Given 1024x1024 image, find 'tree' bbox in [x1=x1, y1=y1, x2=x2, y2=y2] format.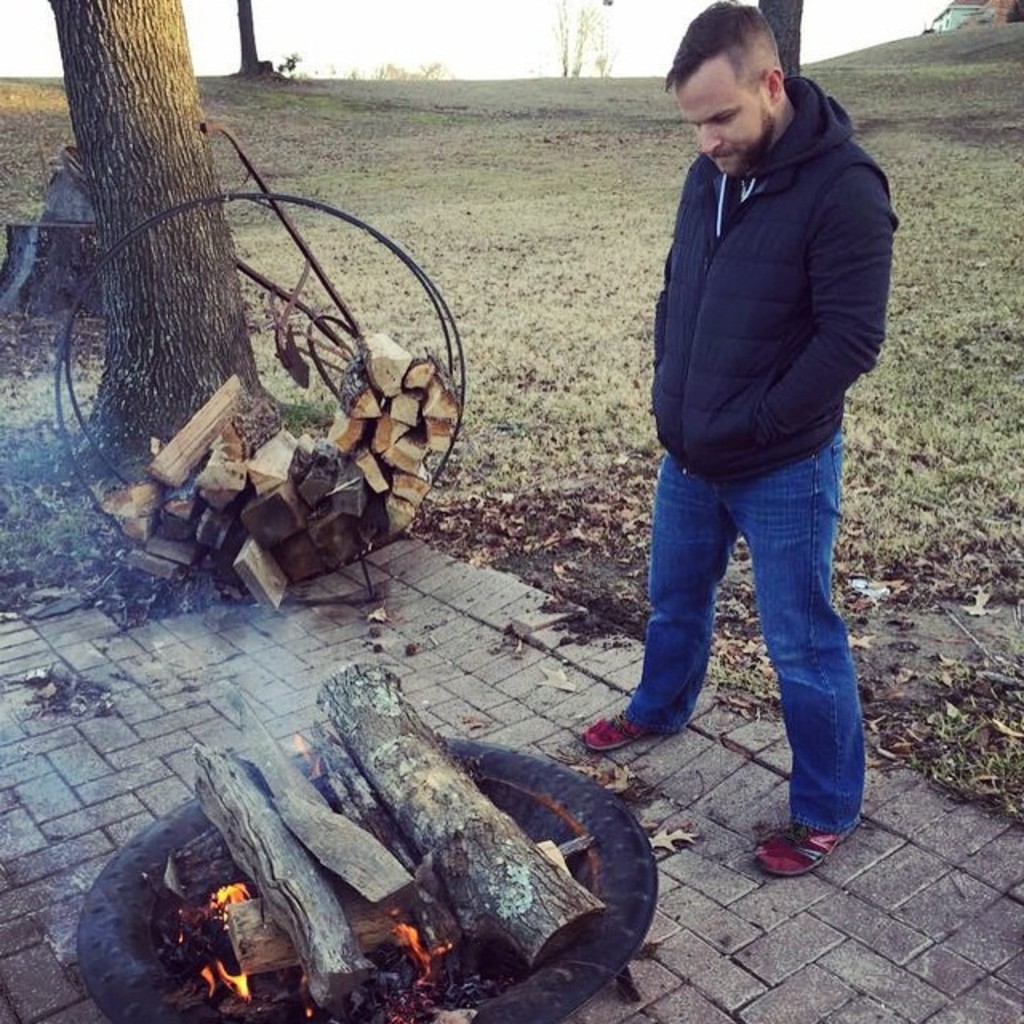
[x1=762, y1=0, x2=805, y2=77].
